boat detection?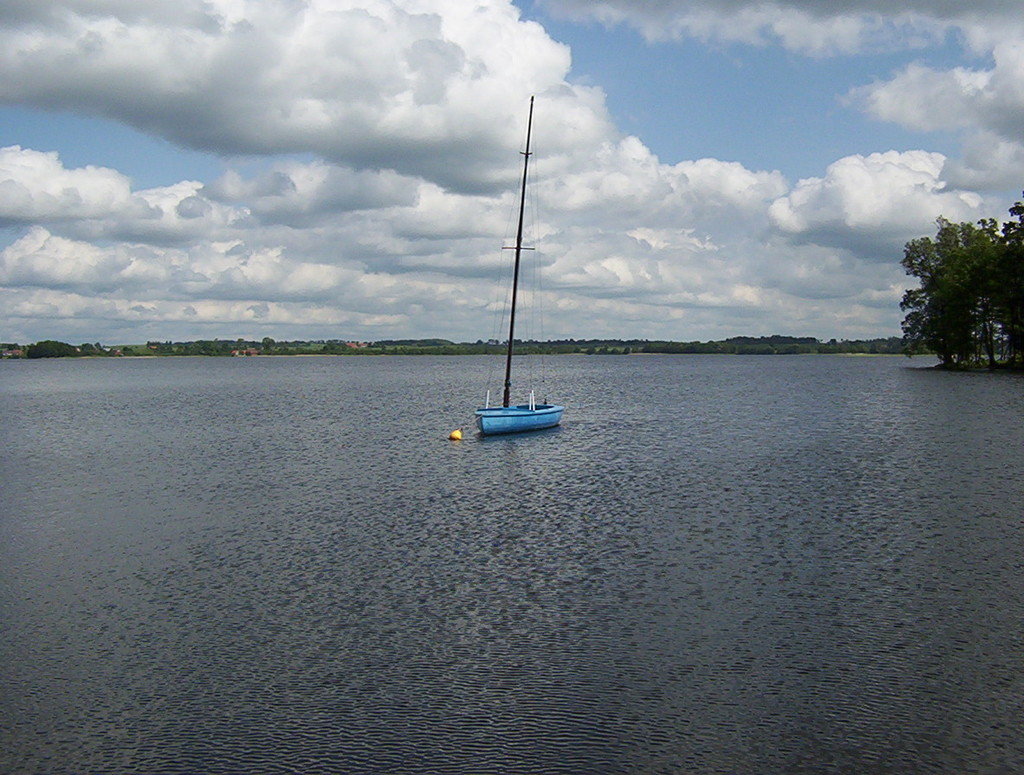
bbox(436, 108, 607, 452)
